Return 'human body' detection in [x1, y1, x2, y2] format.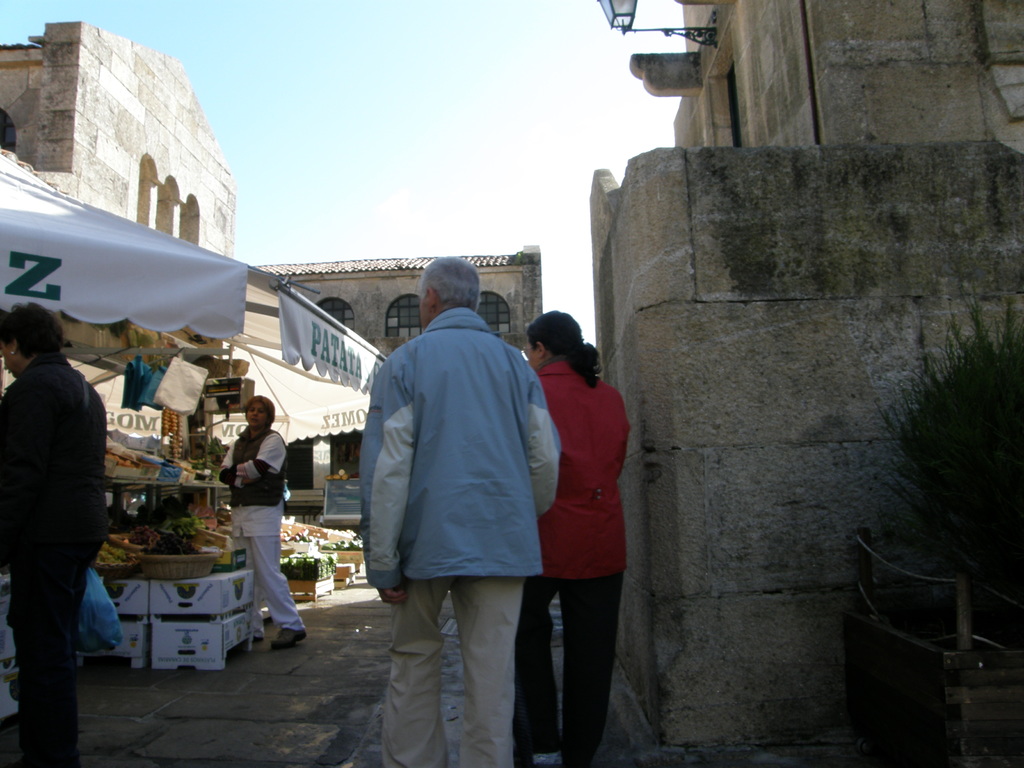
[361, 307, 557, 767].
